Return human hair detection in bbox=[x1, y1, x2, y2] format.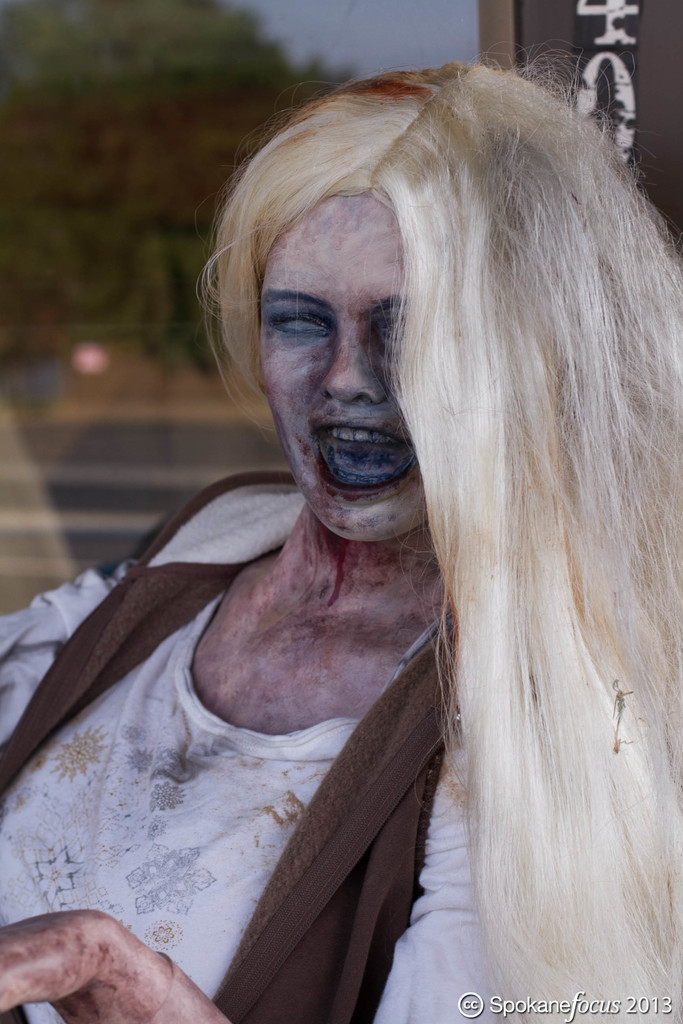
bbox=[218, 91, 682, 982].
